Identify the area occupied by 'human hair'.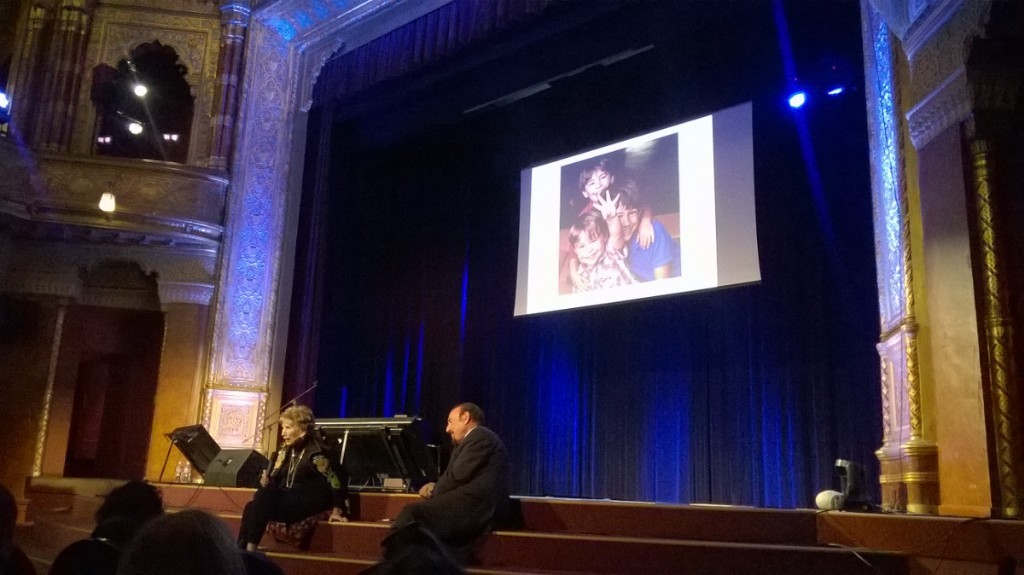
Area: 381/526/450/560.
